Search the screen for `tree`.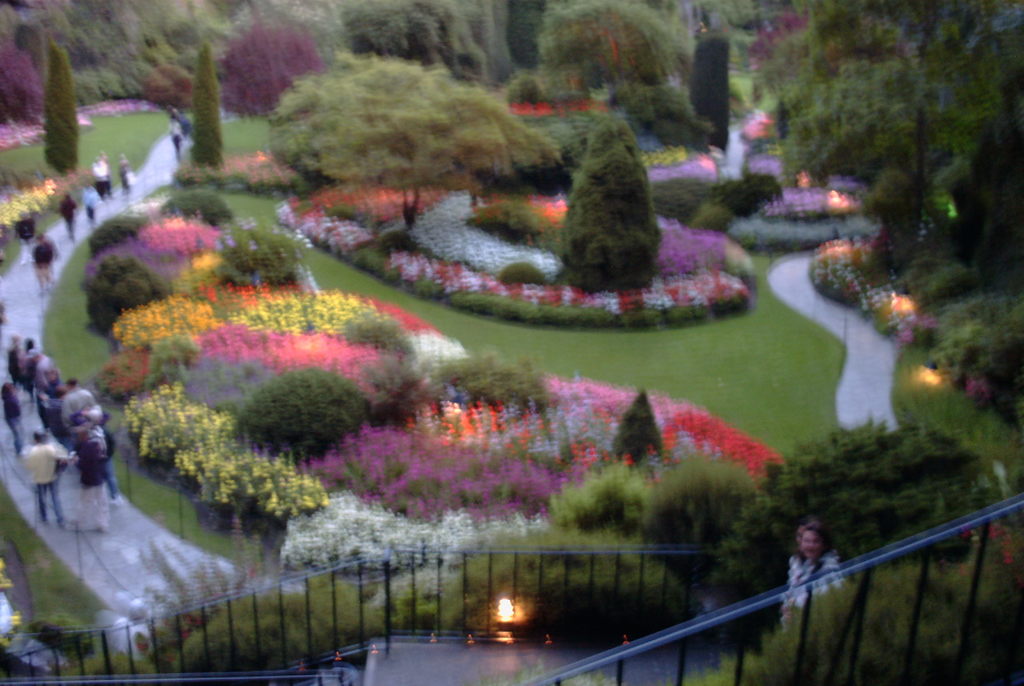
Found at bbox=[30, 30, 85, 177].
